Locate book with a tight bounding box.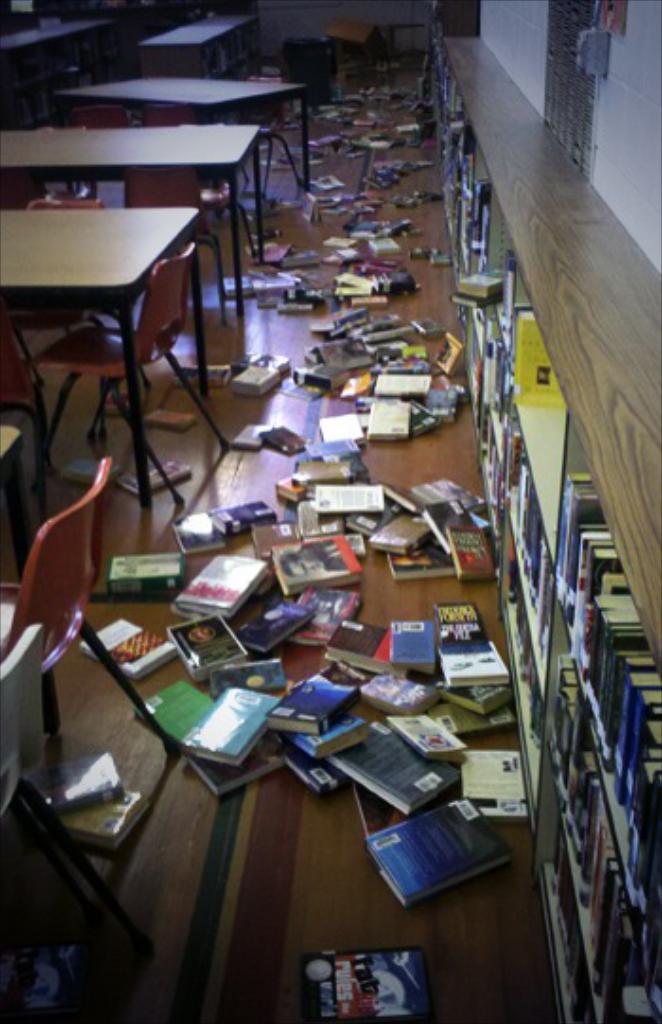
386:615:437:672.
